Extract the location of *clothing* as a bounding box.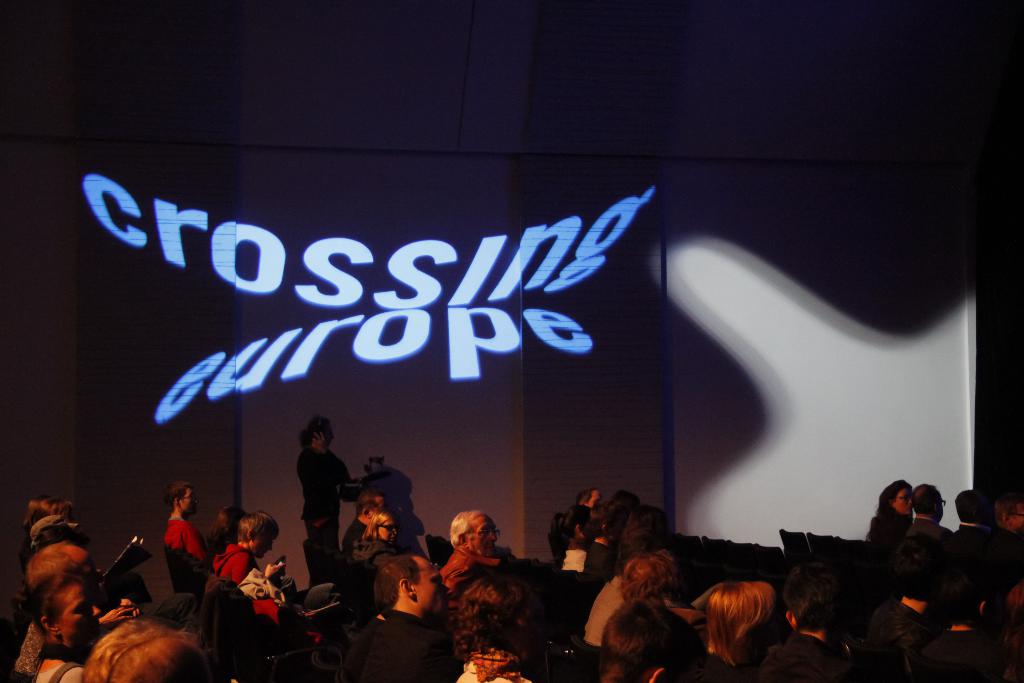
x1=219 y1=539 x2=262 y2=587.
